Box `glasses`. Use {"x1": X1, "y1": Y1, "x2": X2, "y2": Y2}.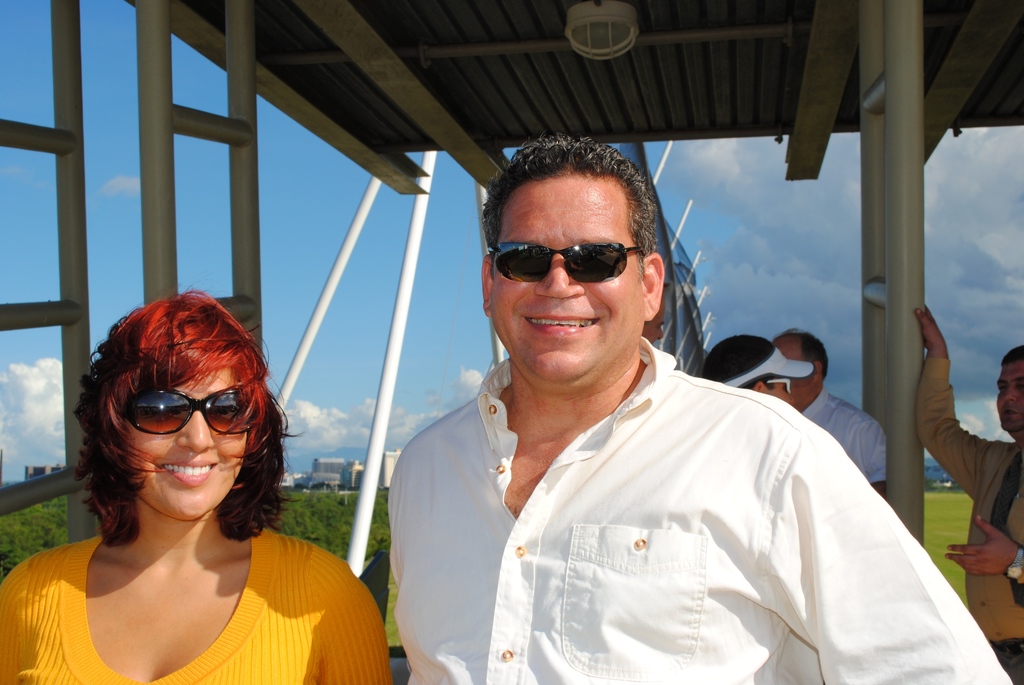
{"x1": 488, "y1": 241, "x2": 641, "y2": 281}.
